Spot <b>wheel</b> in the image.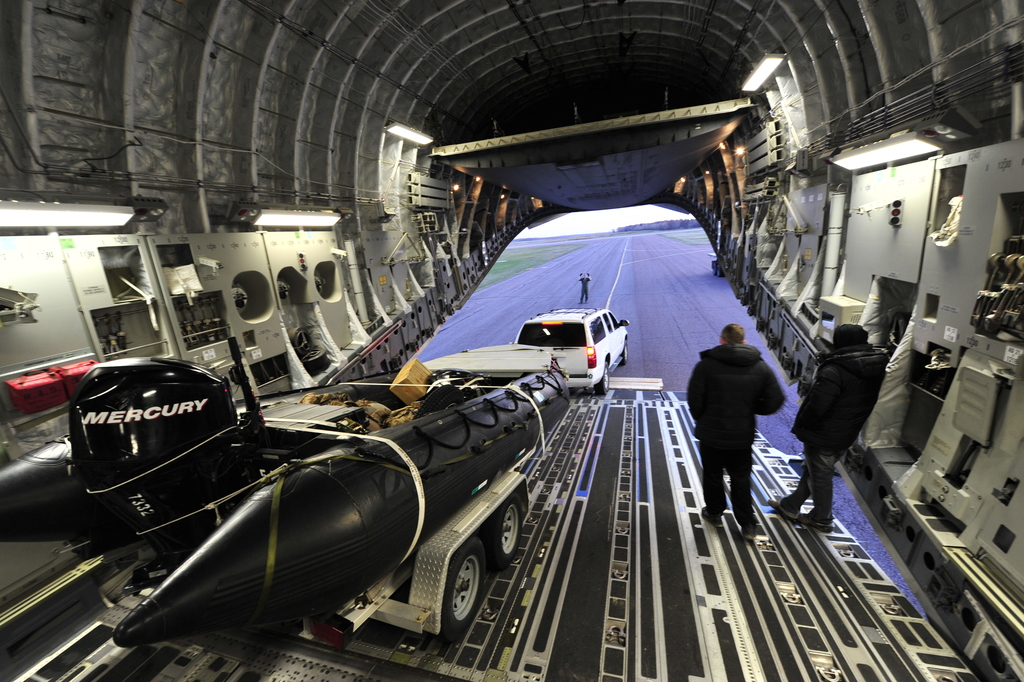
<b>wheel</b> found at (left=621, top=338, right=630, bottom=364).
